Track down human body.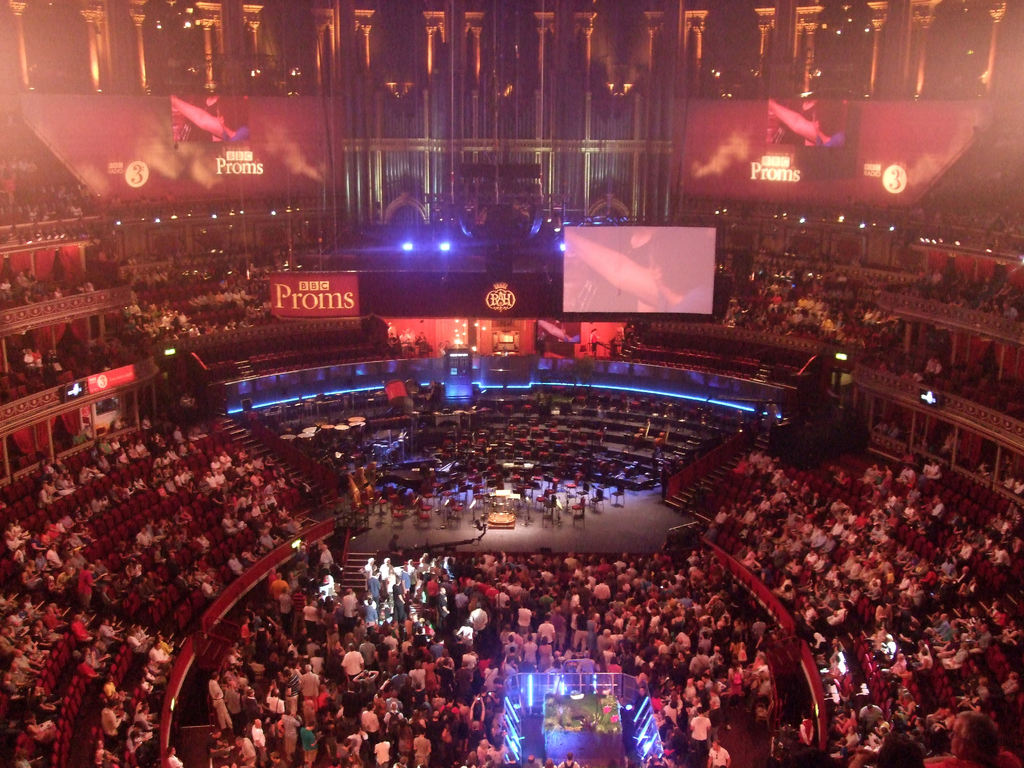
Tracked to [left=366, top=699, right=382, bottom=725].
